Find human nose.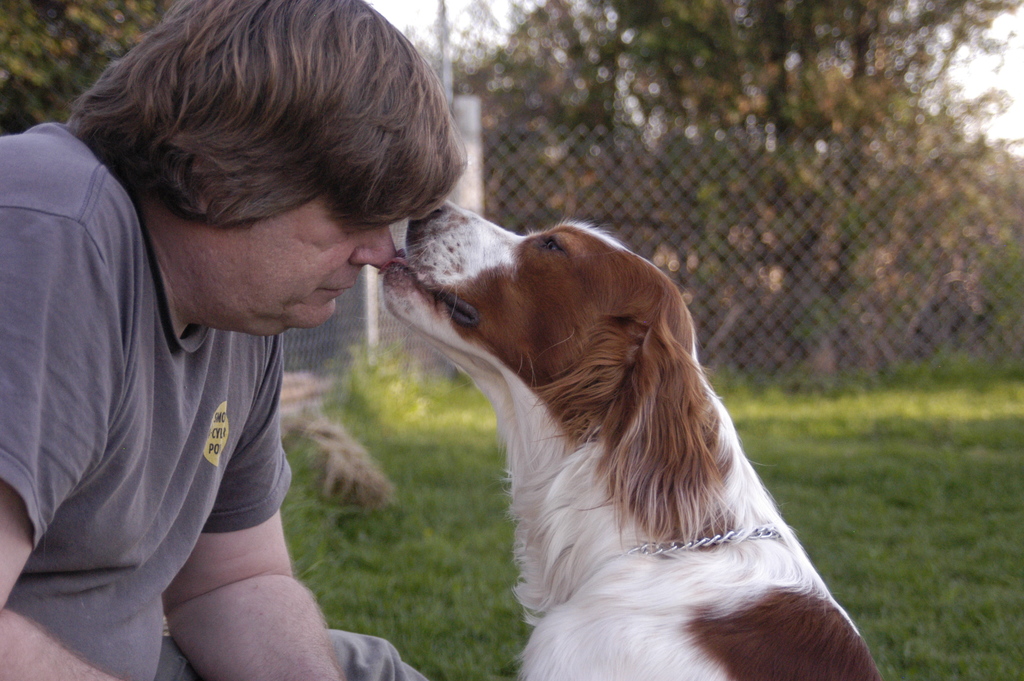
crop(351, 223, 392, 272).
